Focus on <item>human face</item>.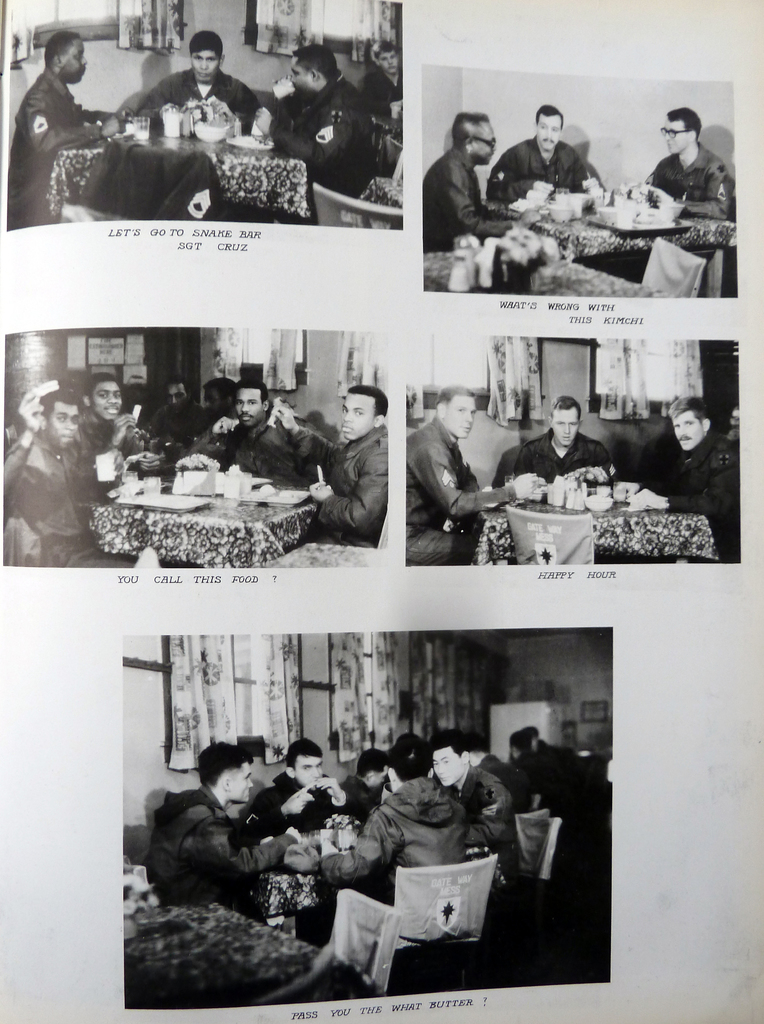
Focused at 168, 385, 187, 412.
